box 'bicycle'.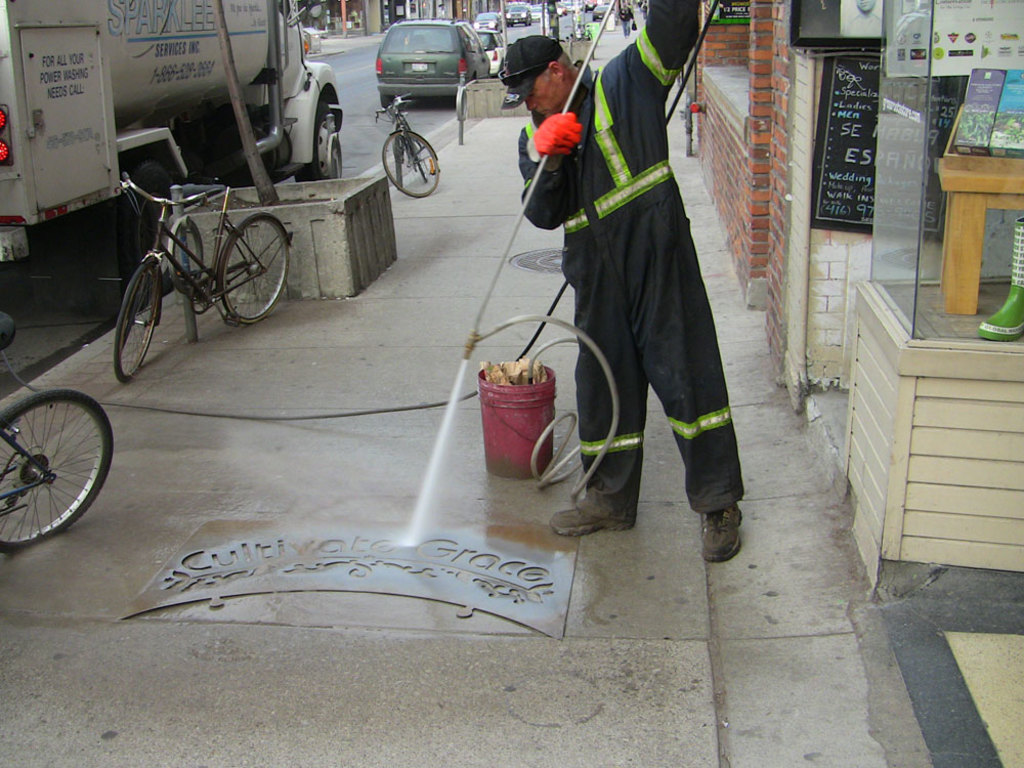
<bbox>373, 91, 441, 200</bbox>.
